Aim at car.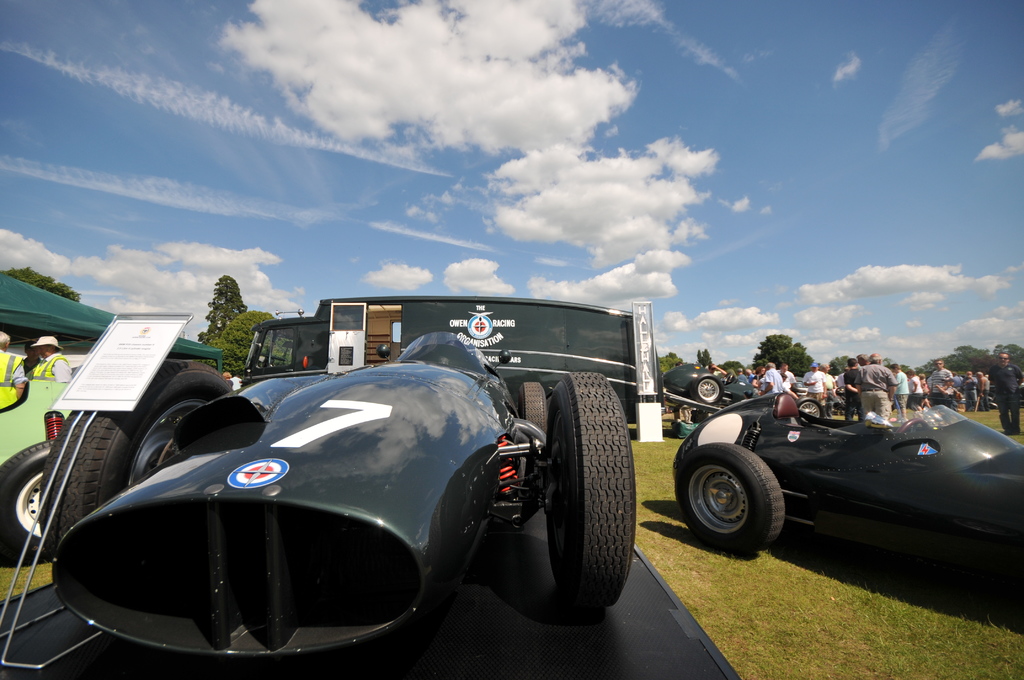
Aimed at crop(40, 324, 634, 663).
